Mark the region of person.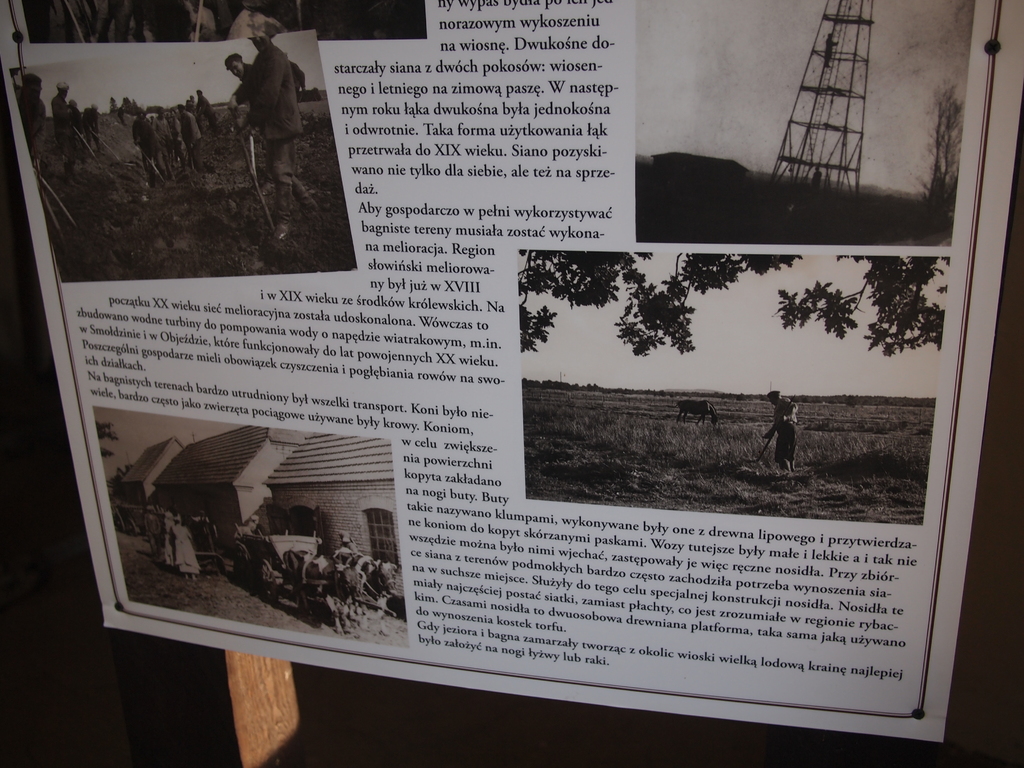
Region: pyautogui.locateOnScreen(15, 66, 54, 164).
